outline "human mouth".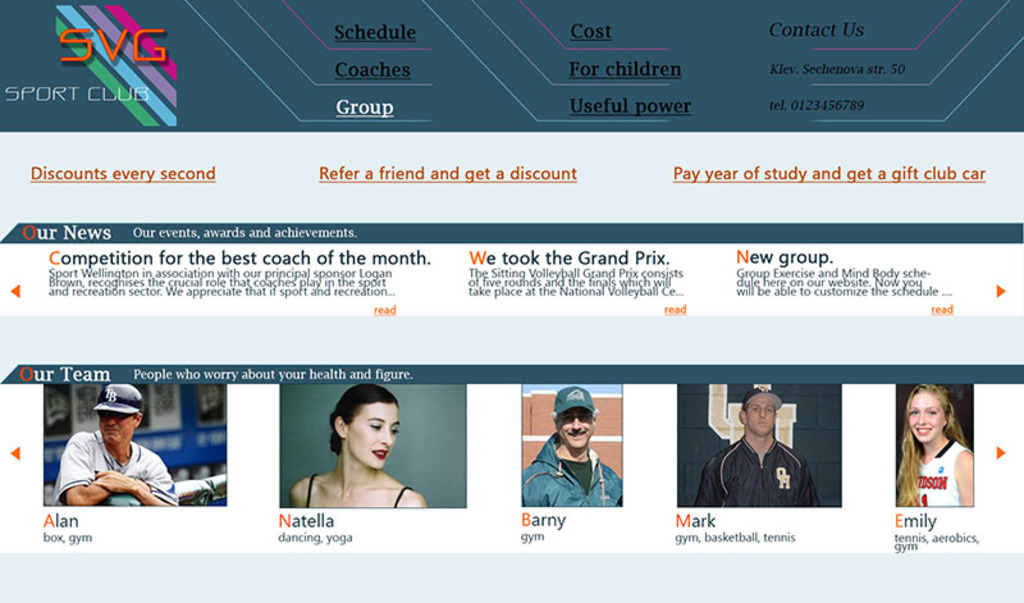
Outline: pyautogui.locateOnScreen(369, 439, 390, 466).
